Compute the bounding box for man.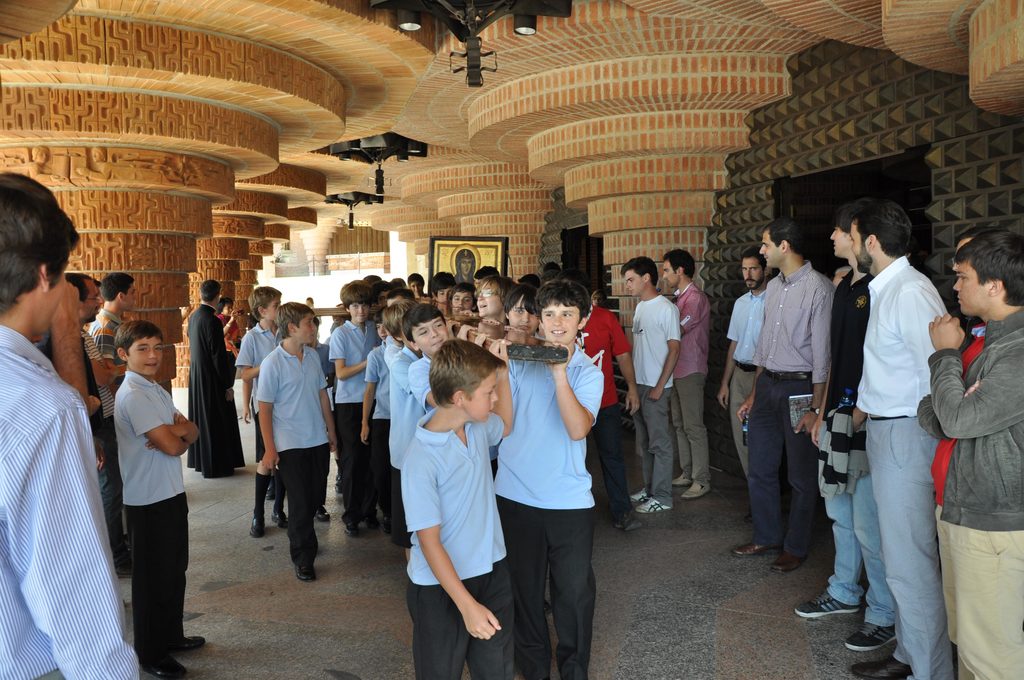
locate(240, 297, 339, 588).
